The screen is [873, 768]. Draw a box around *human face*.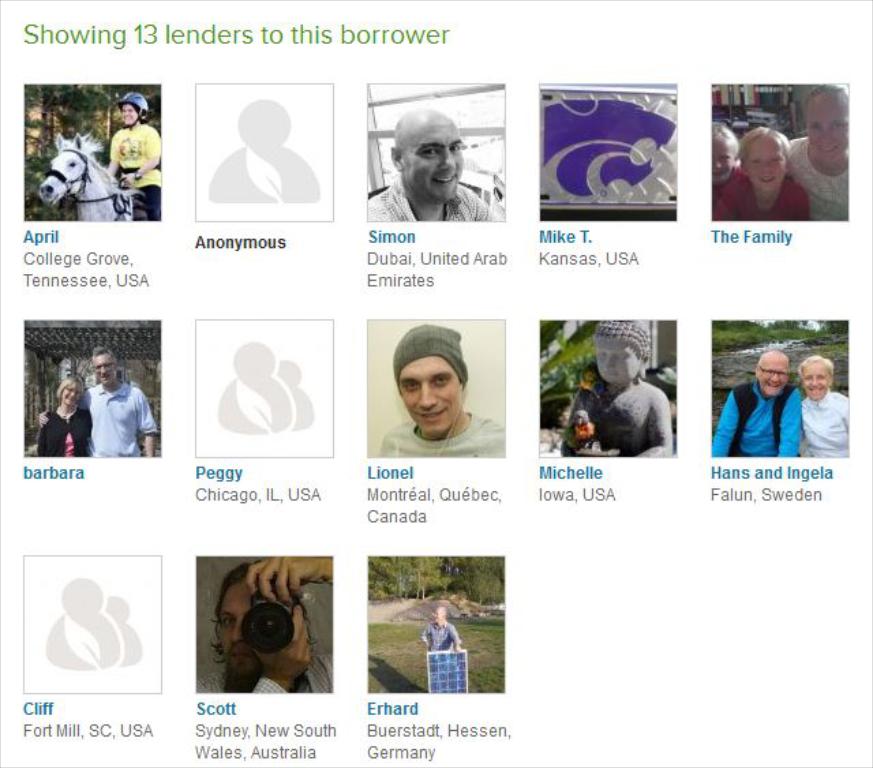
(left=123, top=101, right=135, bottom=125).
